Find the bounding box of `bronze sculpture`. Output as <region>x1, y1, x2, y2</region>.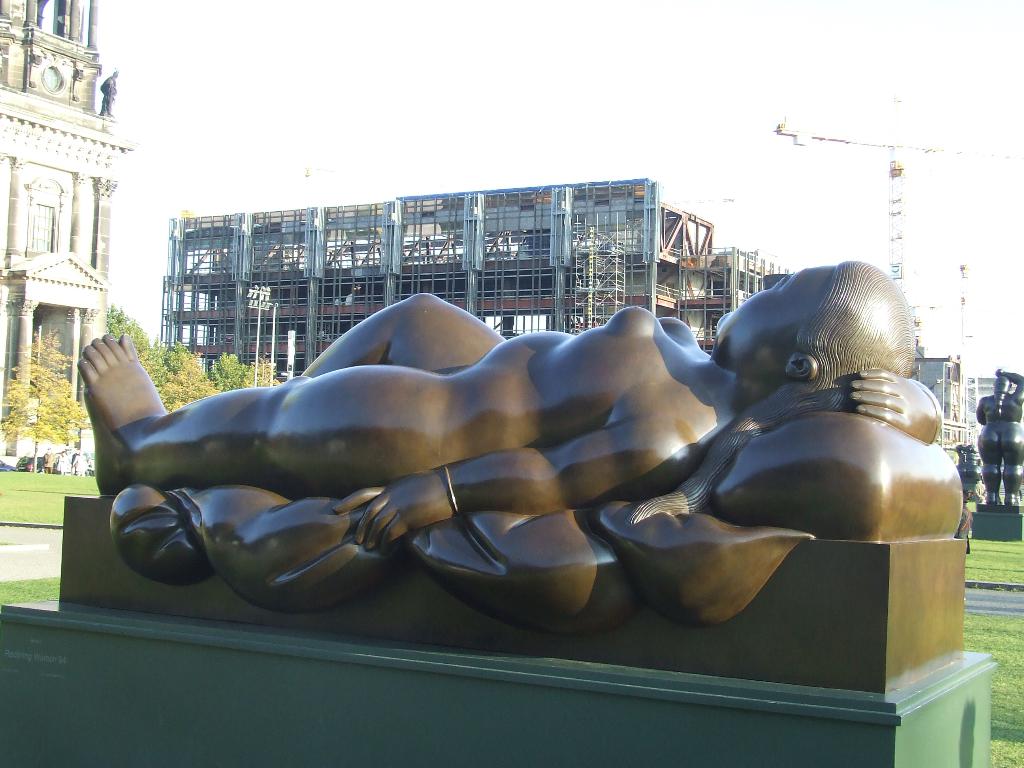
<region>47, 294, 925, 666</region>.
